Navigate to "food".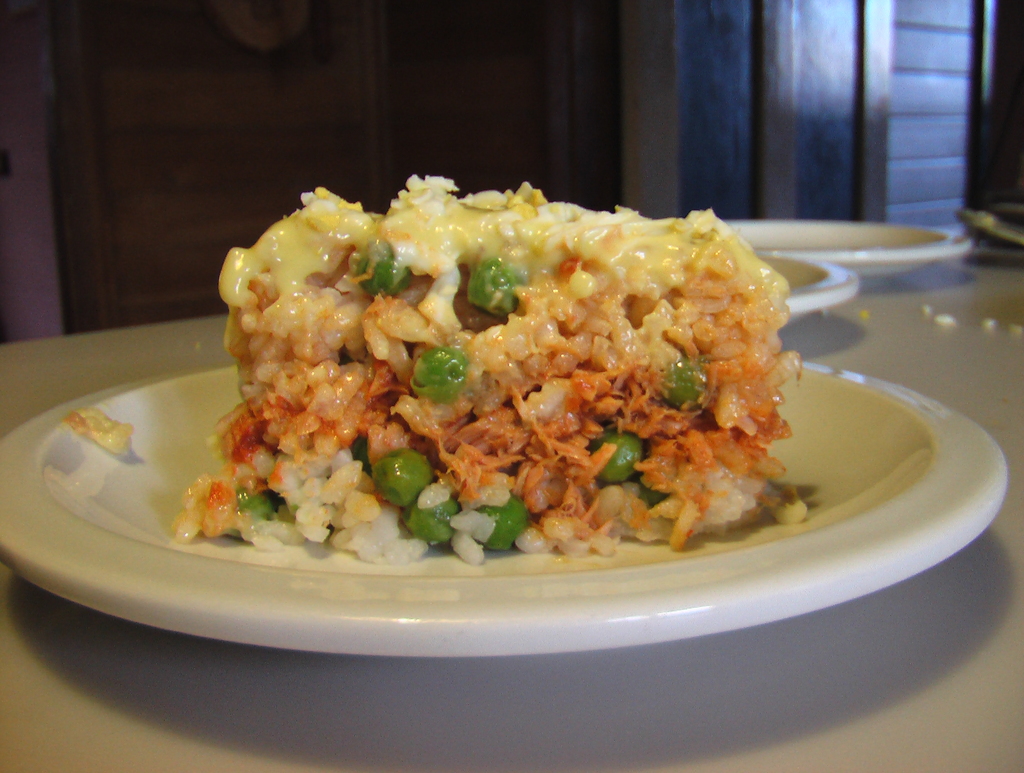
Navigation target: crop(63, 407, 136, 458).
